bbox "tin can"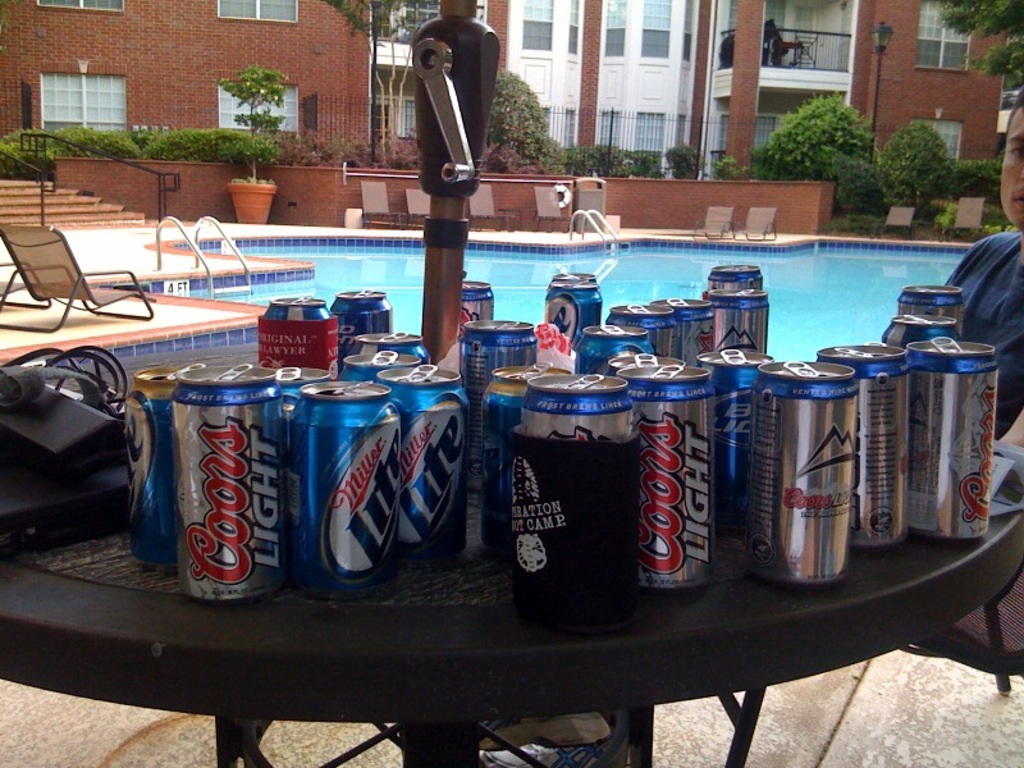
(left=576, top=316, right=655, bottom=371)
